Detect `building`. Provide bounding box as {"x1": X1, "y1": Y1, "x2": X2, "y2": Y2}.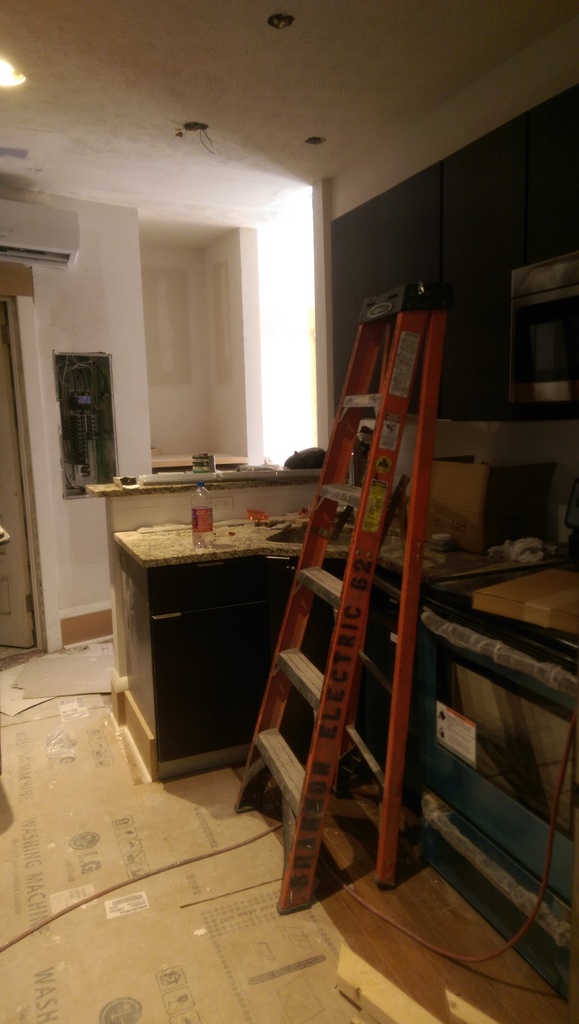
{"x1": 0, "y1": 0, "x2": 578, "y2": 1023}.
